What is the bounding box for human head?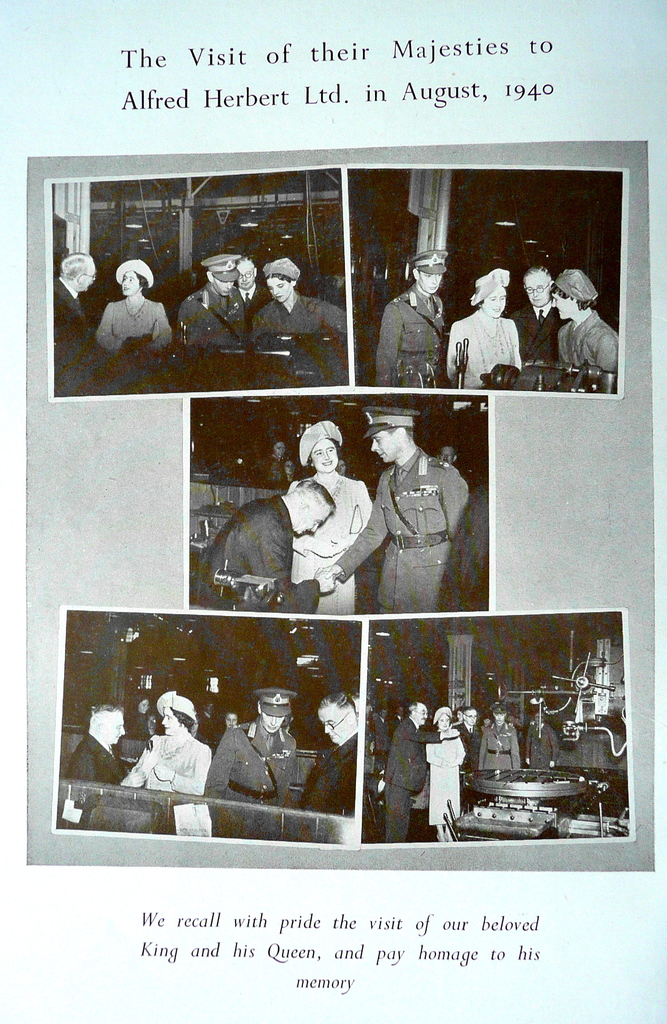
<region>91, 712, 127, 745</region>.
